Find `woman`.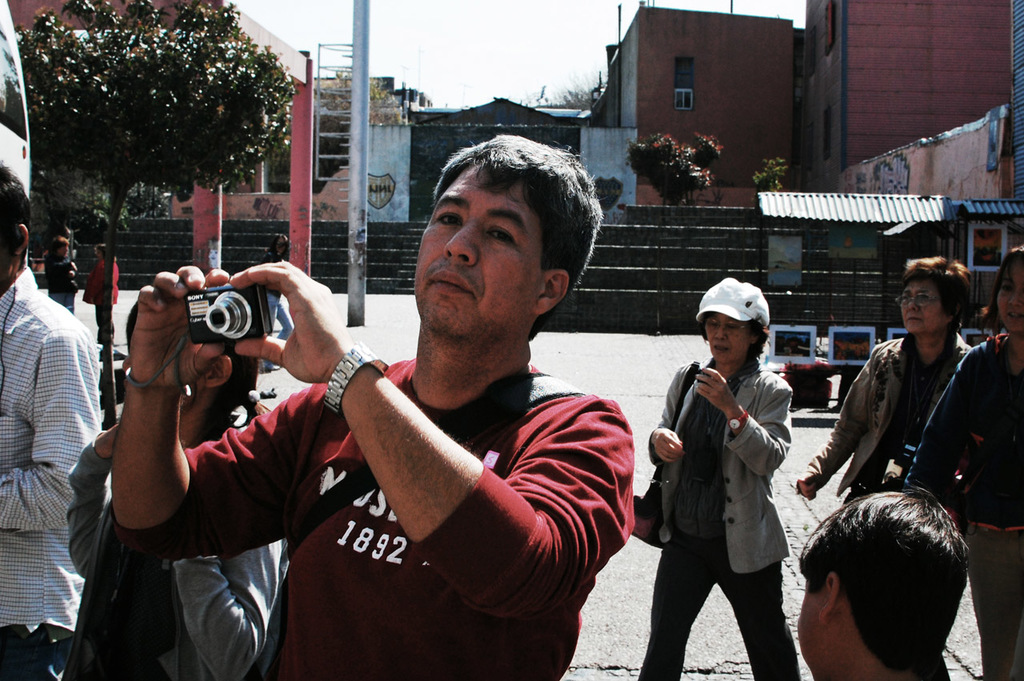
901/249/1023/680.
